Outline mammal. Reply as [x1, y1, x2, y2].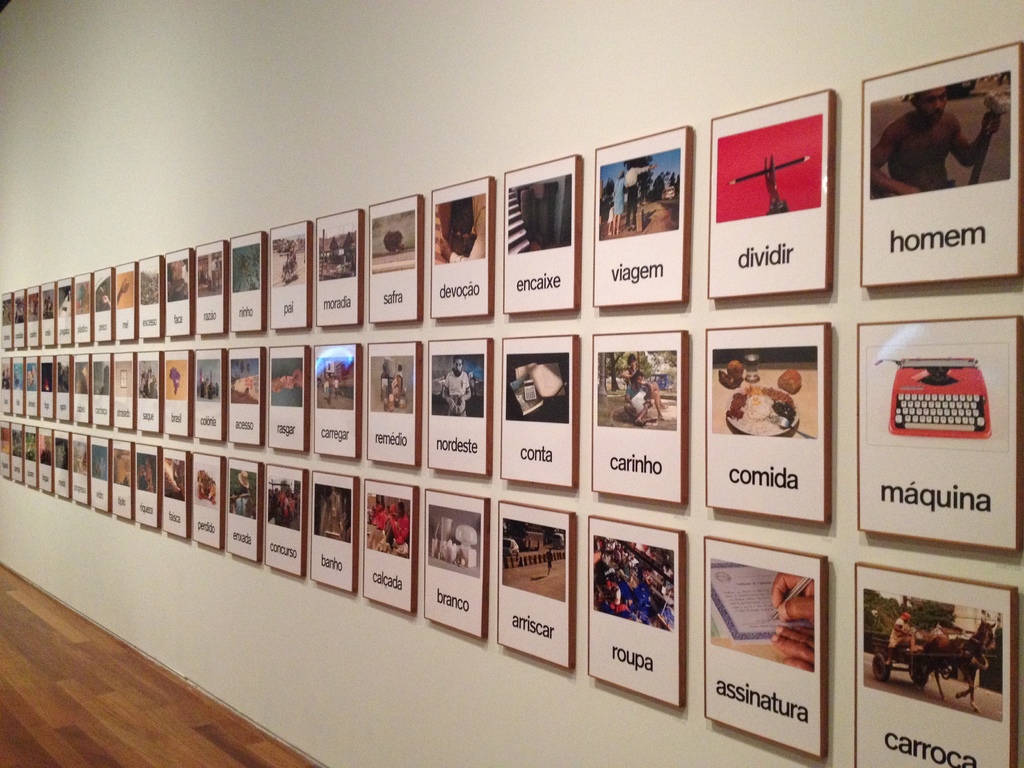
[770, 576, 813, 676].
